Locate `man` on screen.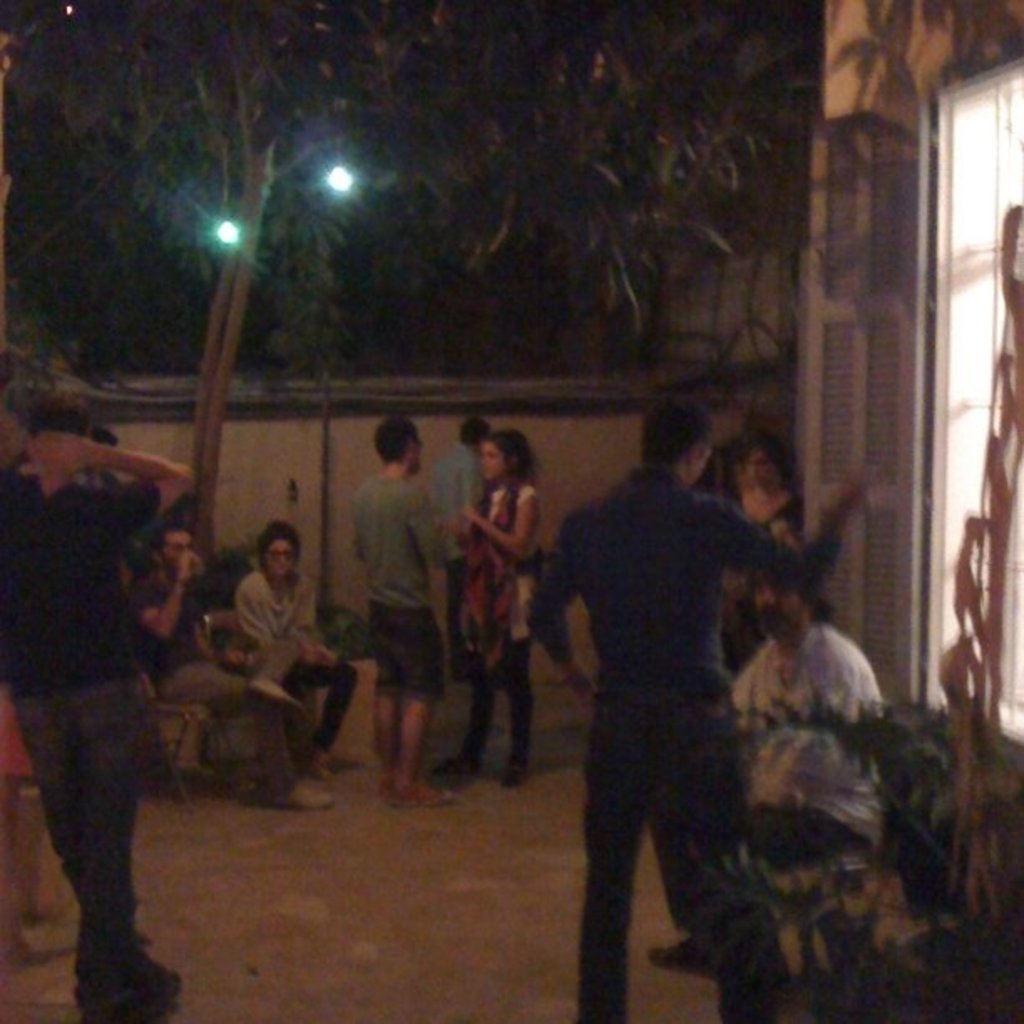
On screen at (0,397,176,1022).
